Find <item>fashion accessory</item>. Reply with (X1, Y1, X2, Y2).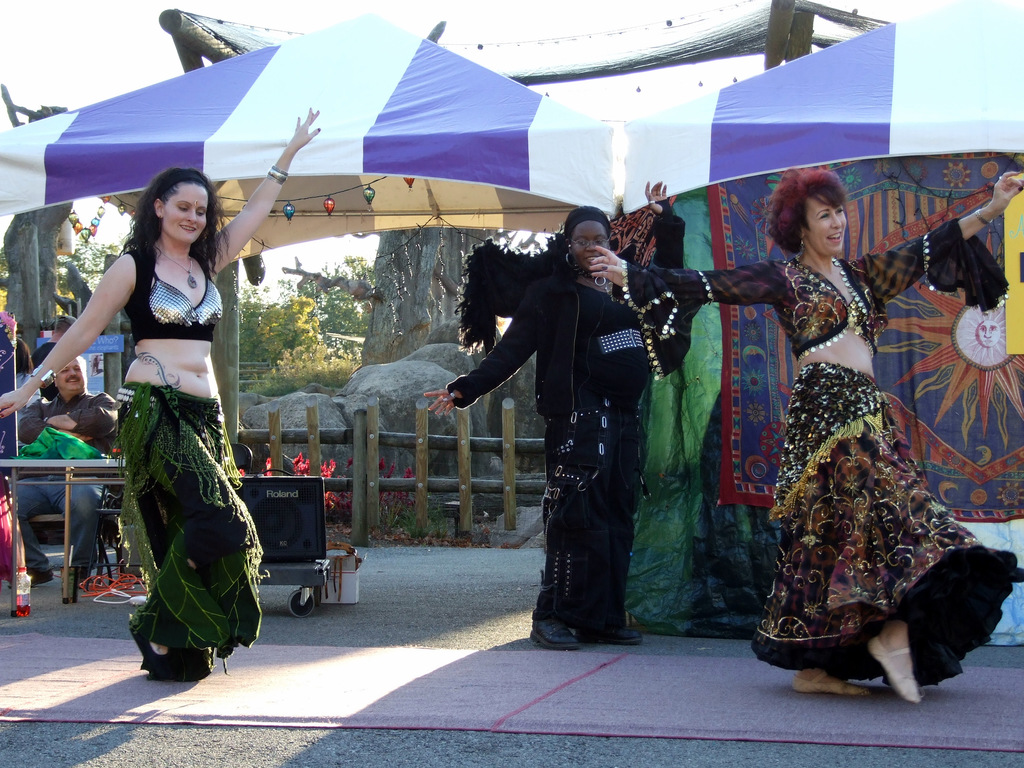
(580, 269, 608, 289).
